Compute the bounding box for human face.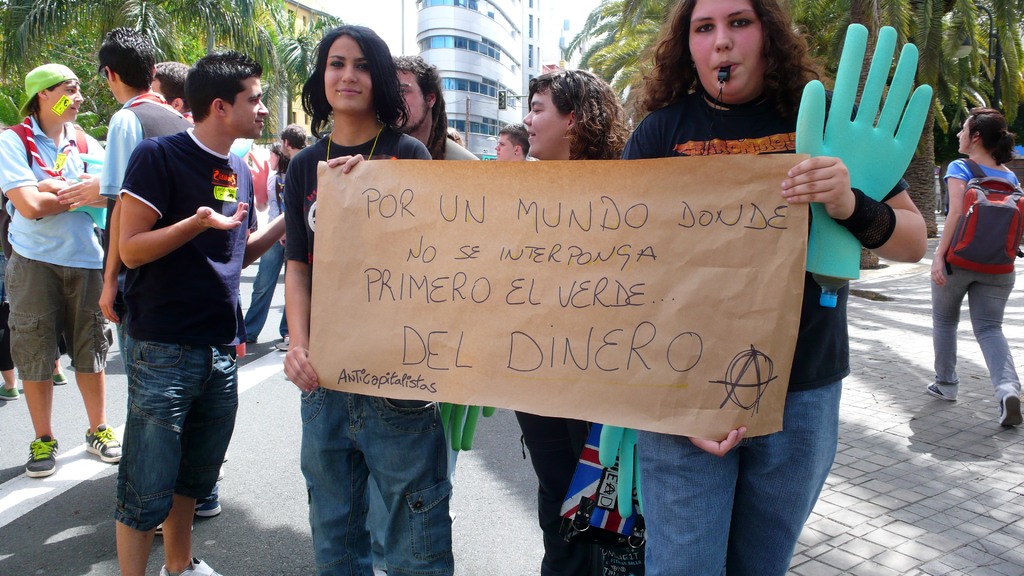
bbox(46, 83, 82, 111).
